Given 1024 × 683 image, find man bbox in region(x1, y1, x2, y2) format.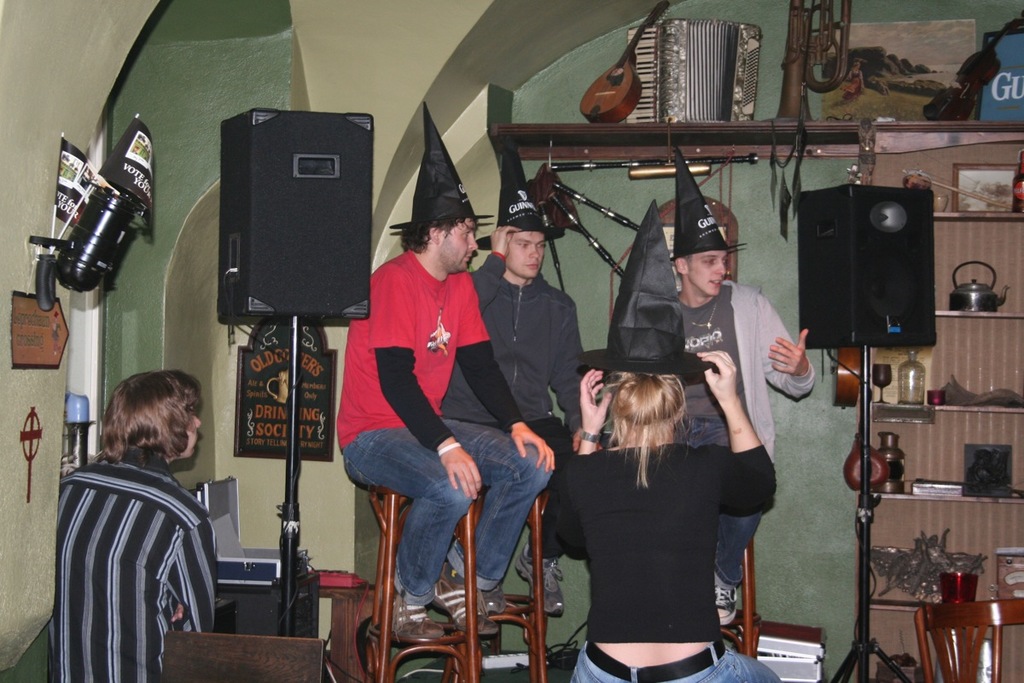
region(673, 226, 814, 634).
